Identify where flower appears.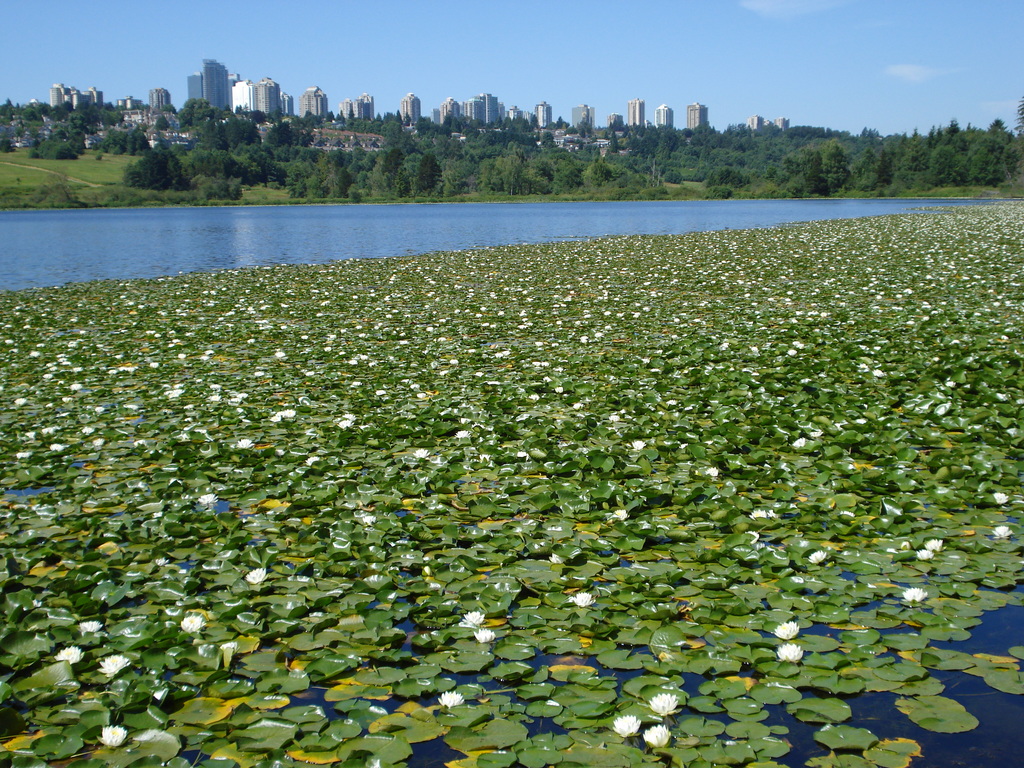
Appears at (x1=778, y1=643, x2=800, y2=659).
